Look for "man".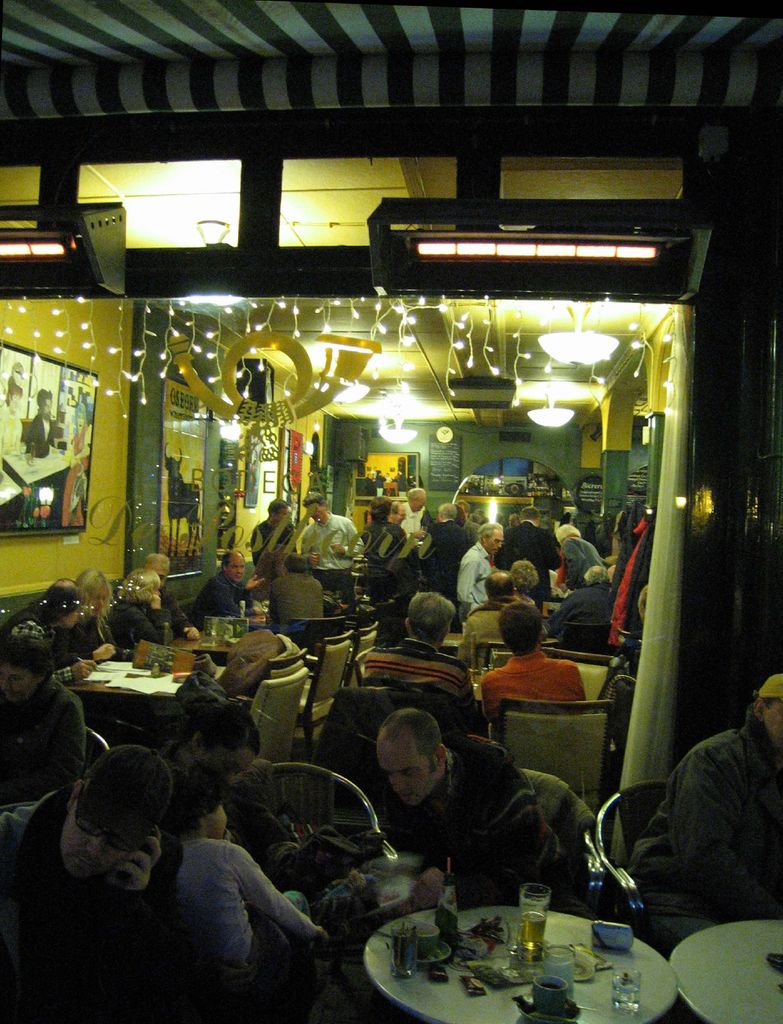
Found: 1:740:182:1020.
